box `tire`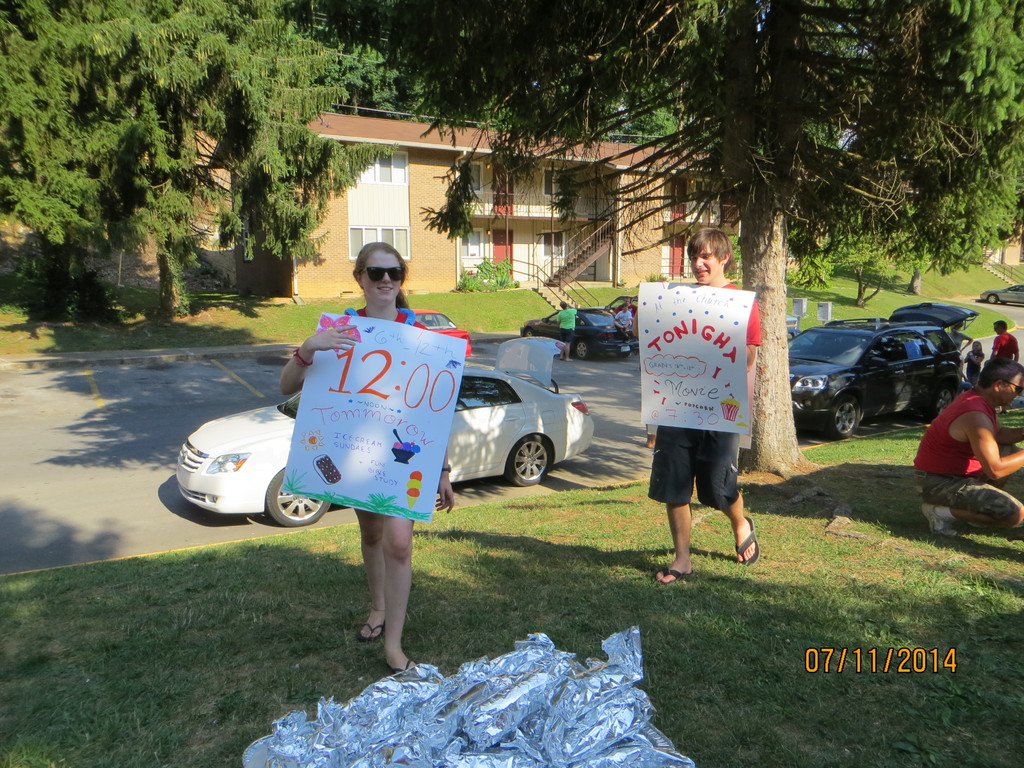
986:294:997:303
